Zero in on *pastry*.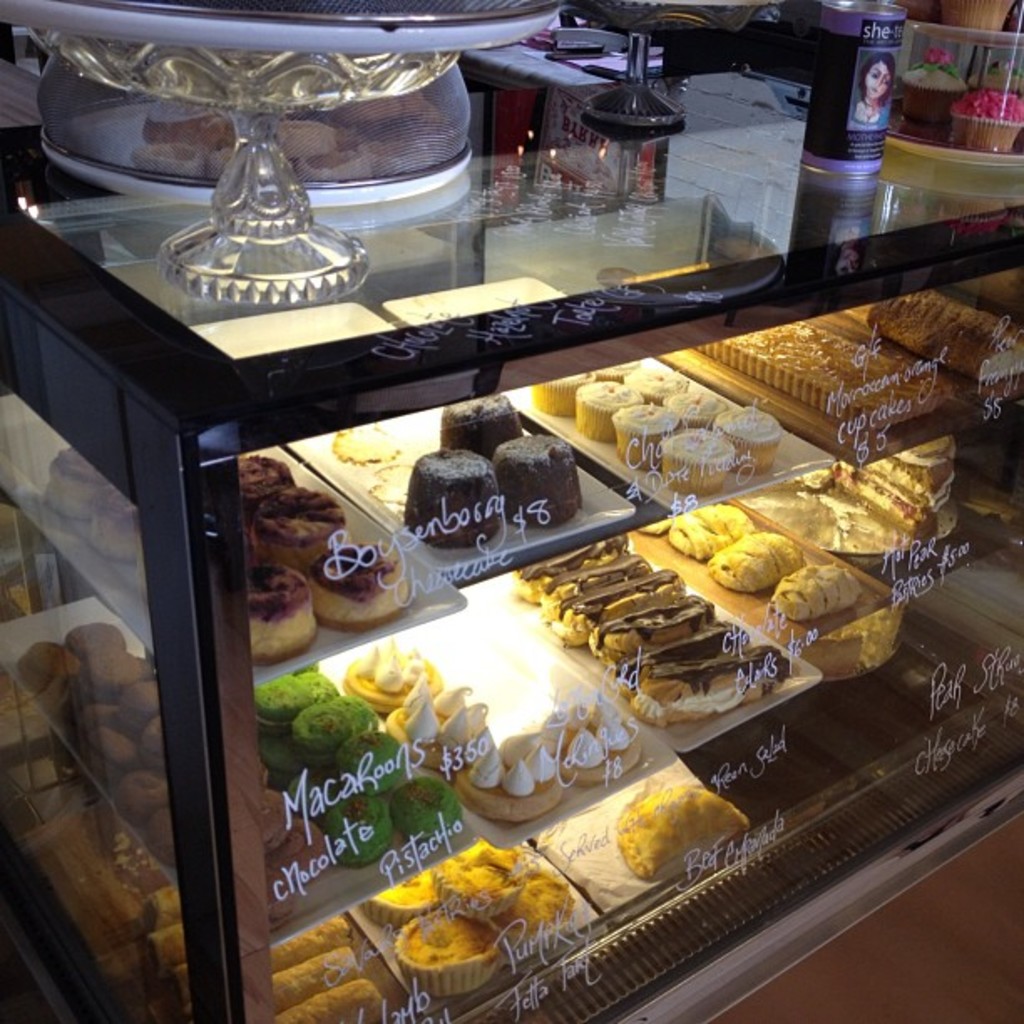
Zeroed in: 589 365 637 380.
